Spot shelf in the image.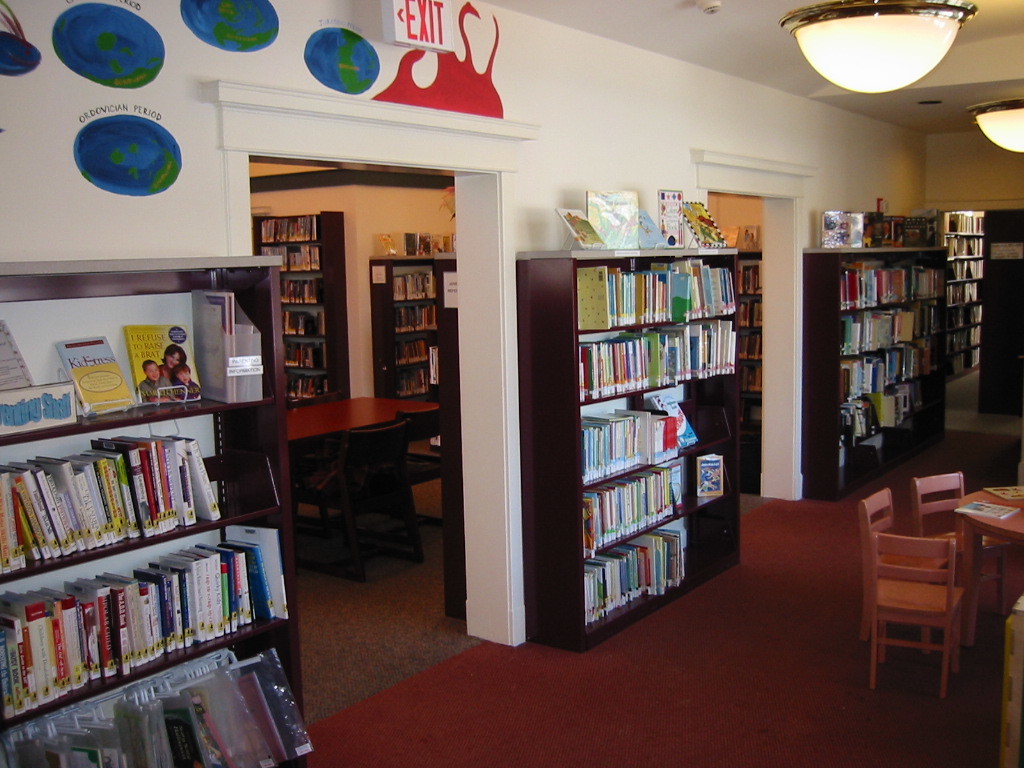
shelf found at select_region(942, 210, 984, 384).
